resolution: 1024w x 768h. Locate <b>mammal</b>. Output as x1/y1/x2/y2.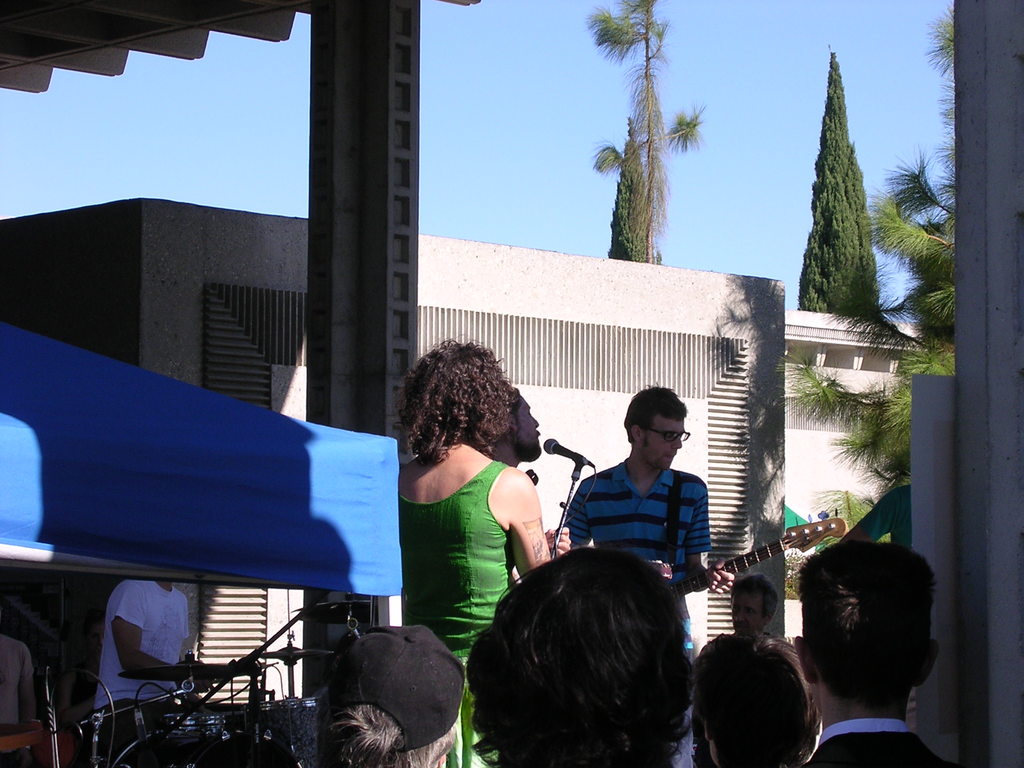
547/383/744/767.
